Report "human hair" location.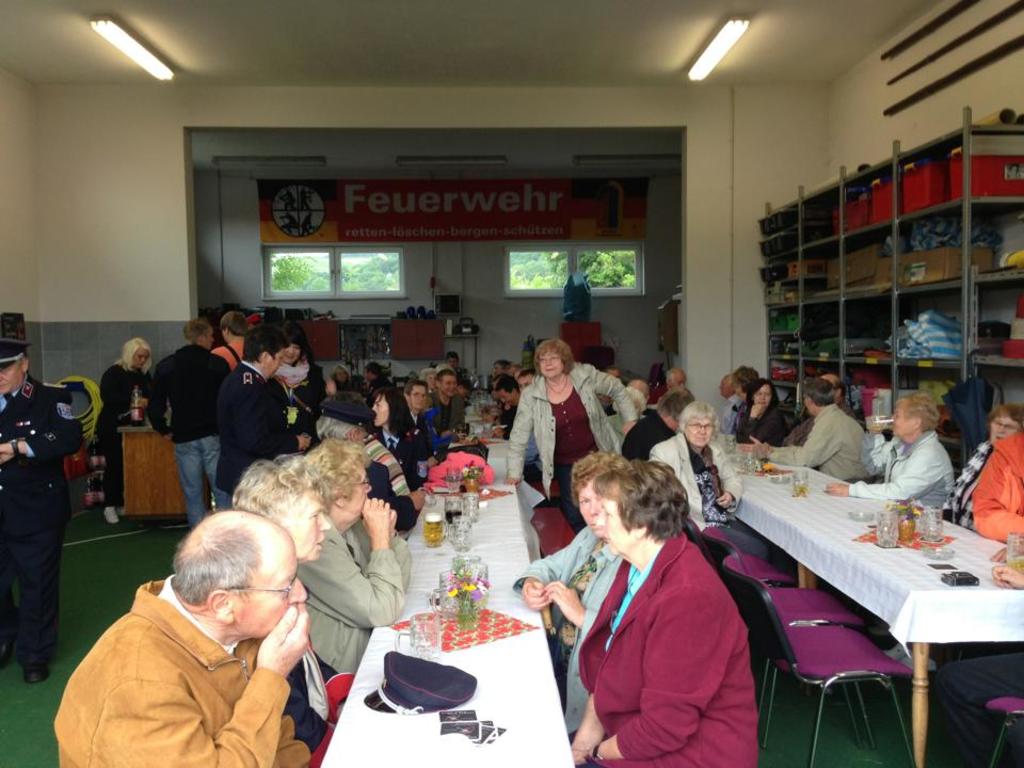
Report: box=[896, 390, 948, 438].
